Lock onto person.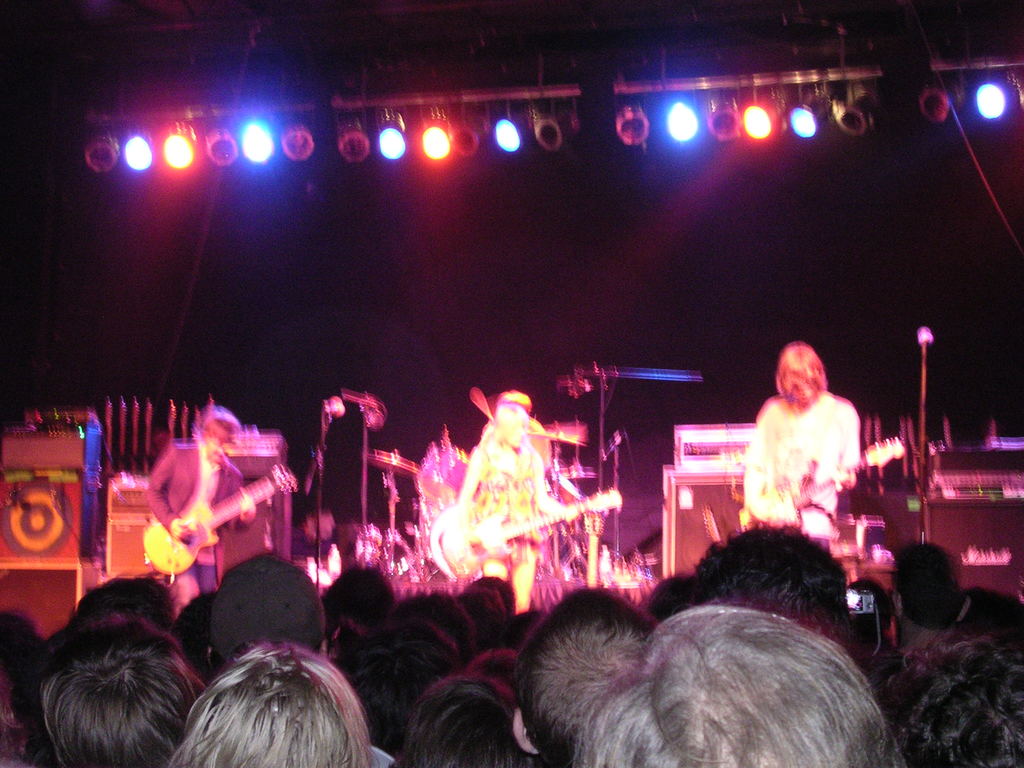
Locked: left=138, top=401, right=266, bottom=612.
